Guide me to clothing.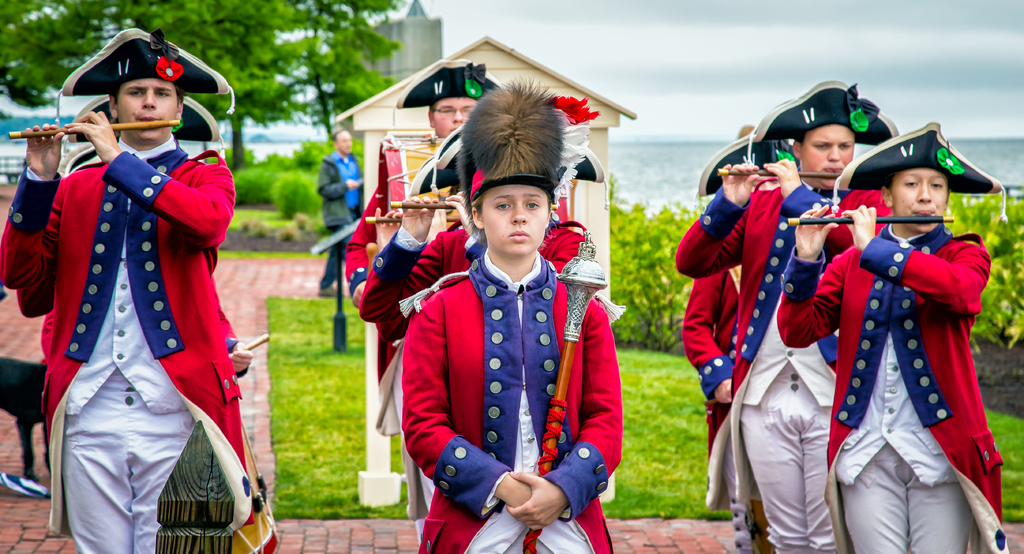
Guidance: bbox=[13, 98, 254, 526].
